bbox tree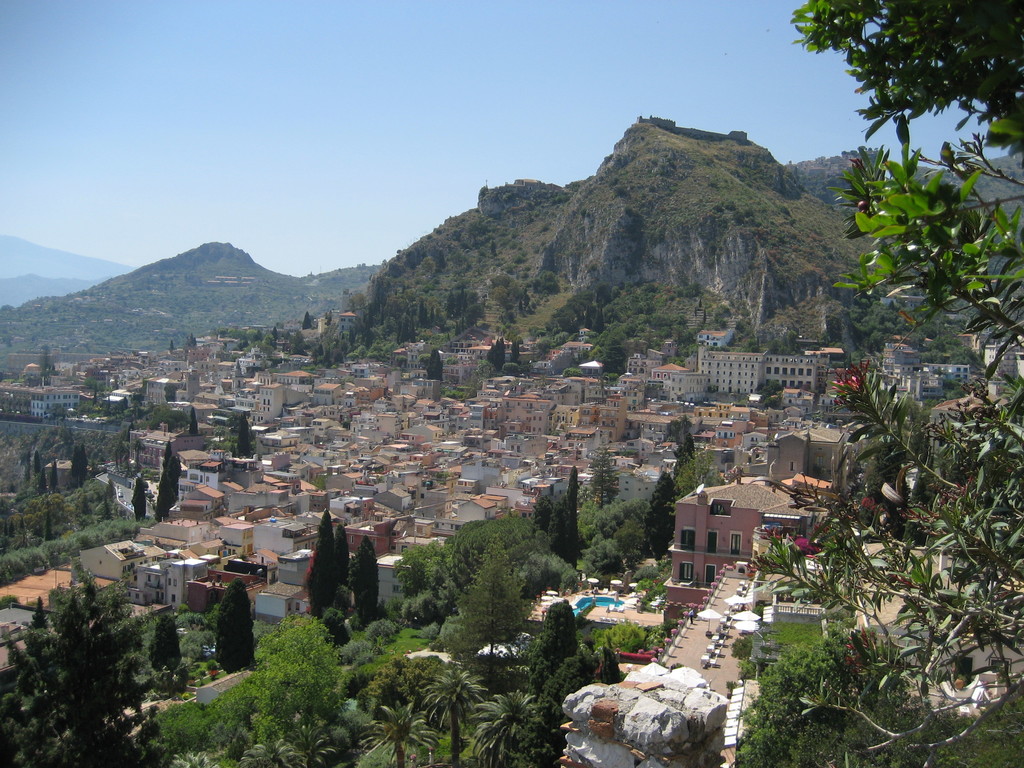
select_region(584, 323, 627, 381)
